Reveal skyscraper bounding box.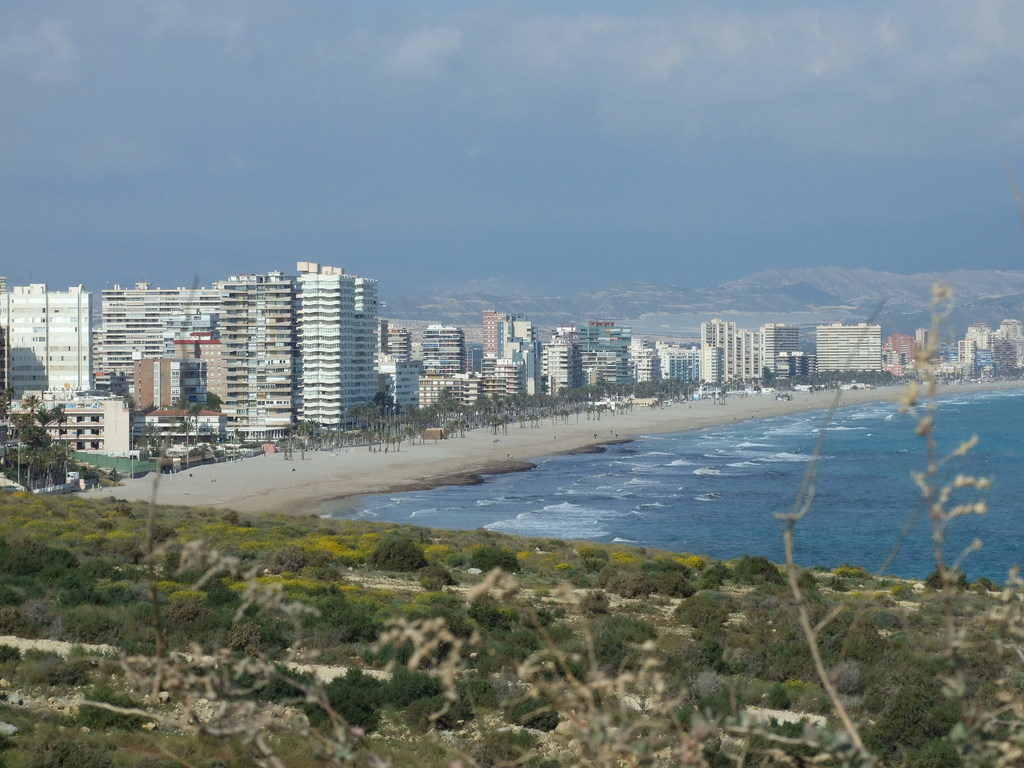
Revealed: (639,341,707,384).
